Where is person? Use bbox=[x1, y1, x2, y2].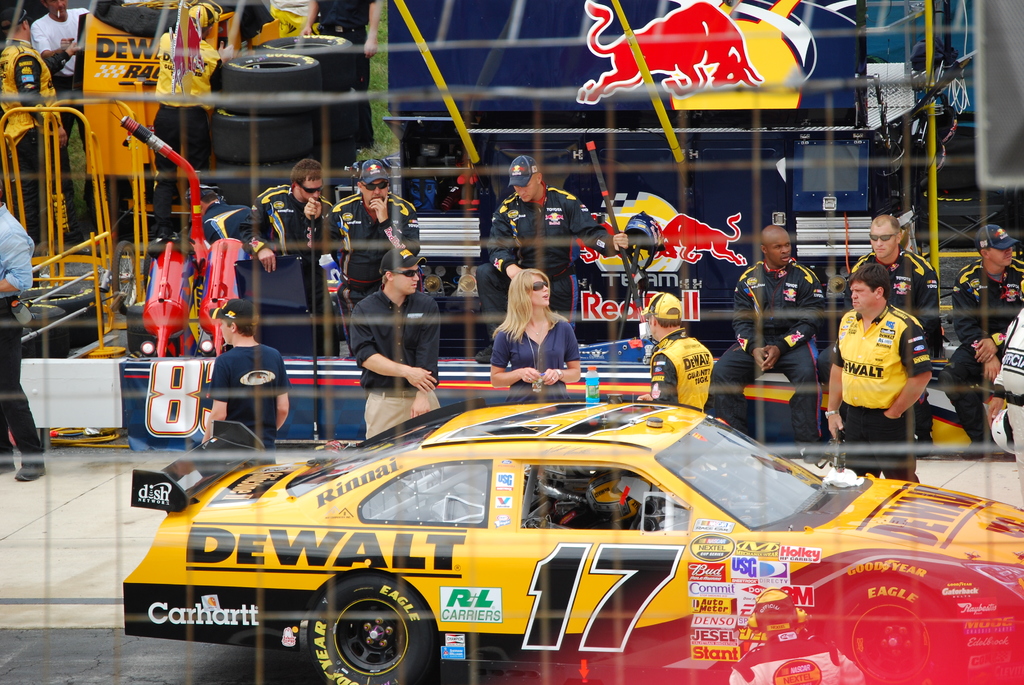
bbox=[204, 295, 292, 443].
